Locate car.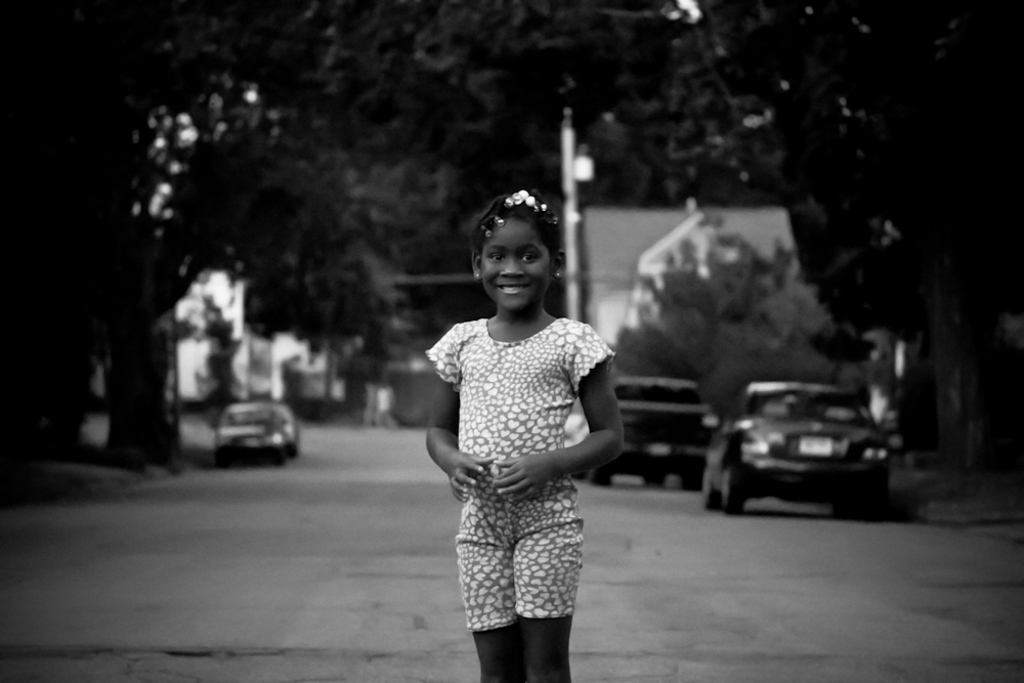
Bounding box: locate(275, 399, 300, 460).
